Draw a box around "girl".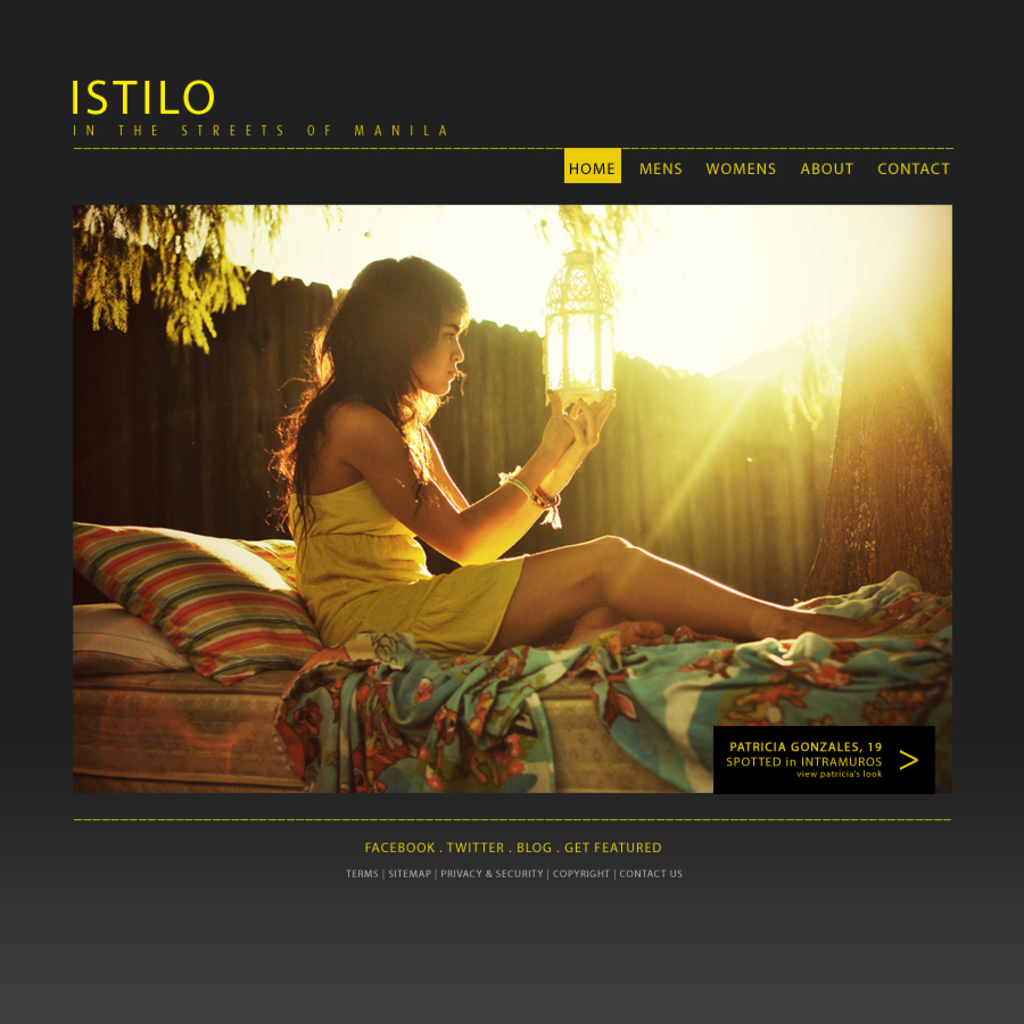
265,251,902,651.
